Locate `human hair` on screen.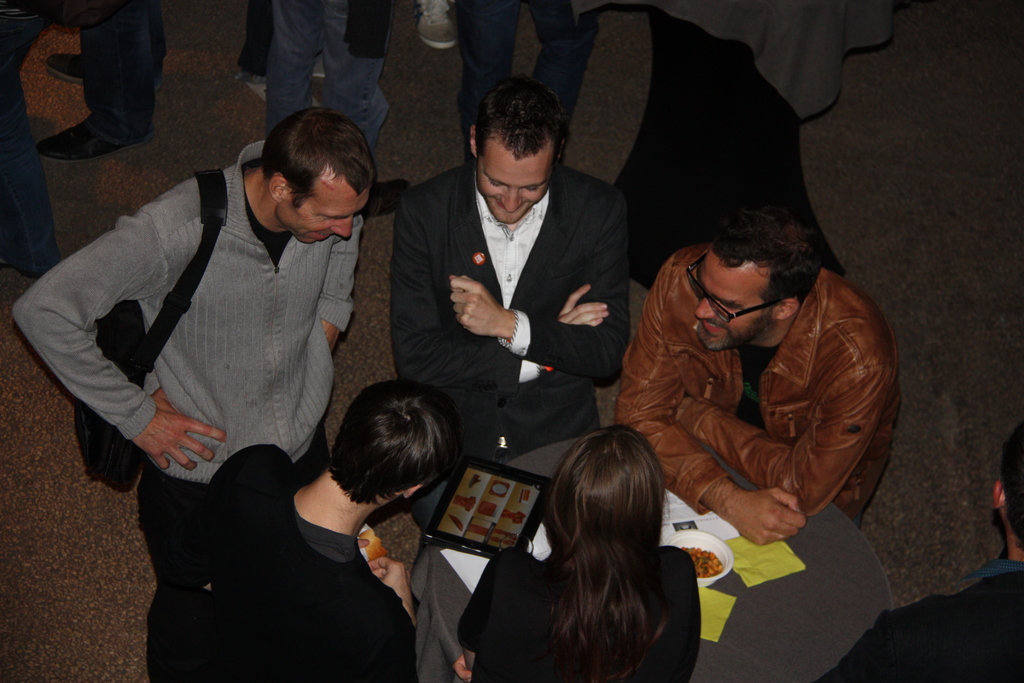
On screen at <bbox>461, 76, 572, 164</bbox>.
